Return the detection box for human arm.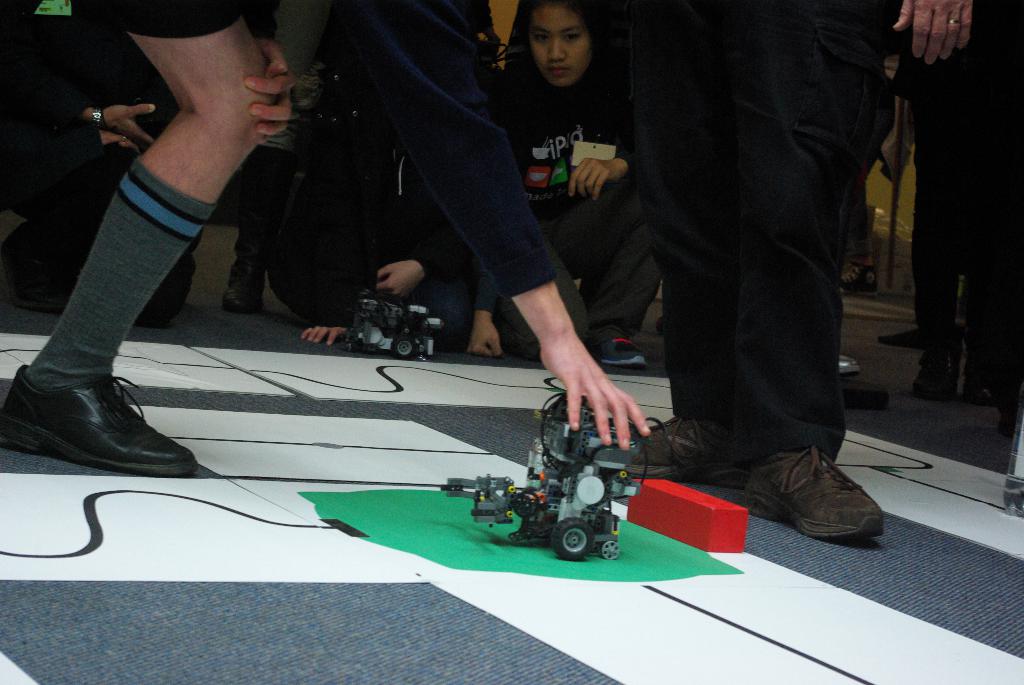
crop(0, 50, 159, 146).
